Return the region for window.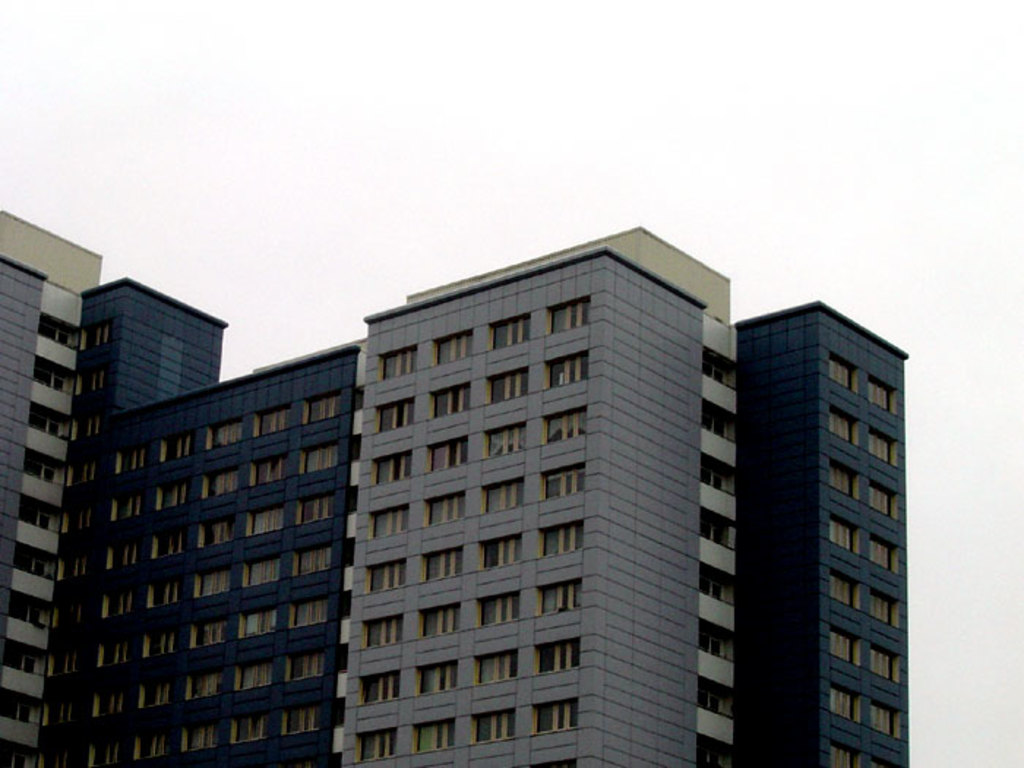
select_region(487, 473, 525, 525).
